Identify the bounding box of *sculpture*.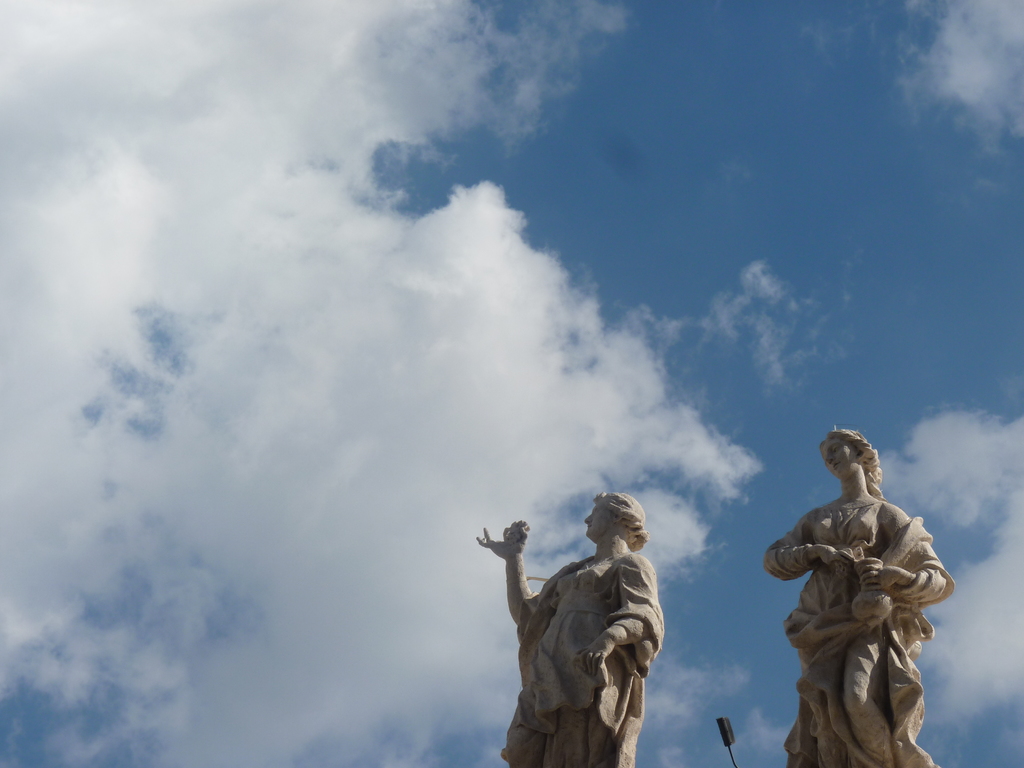
Rect(472, 486, 672, 767).
